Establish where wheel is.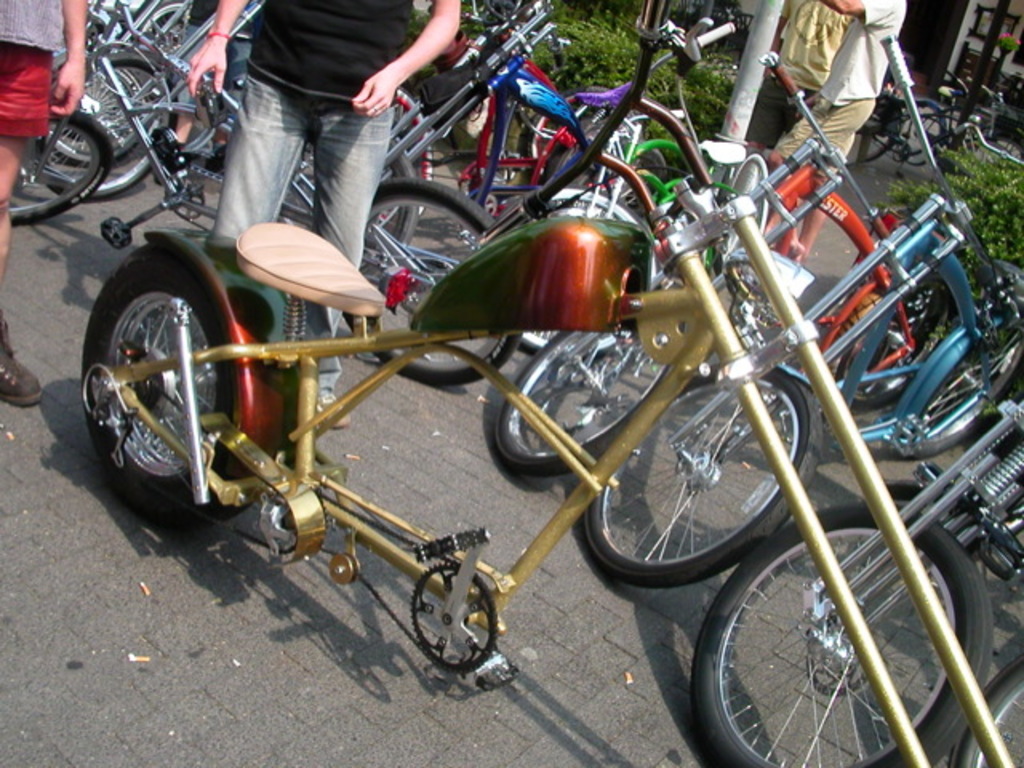
Established at [277, 142, 411, 275].
